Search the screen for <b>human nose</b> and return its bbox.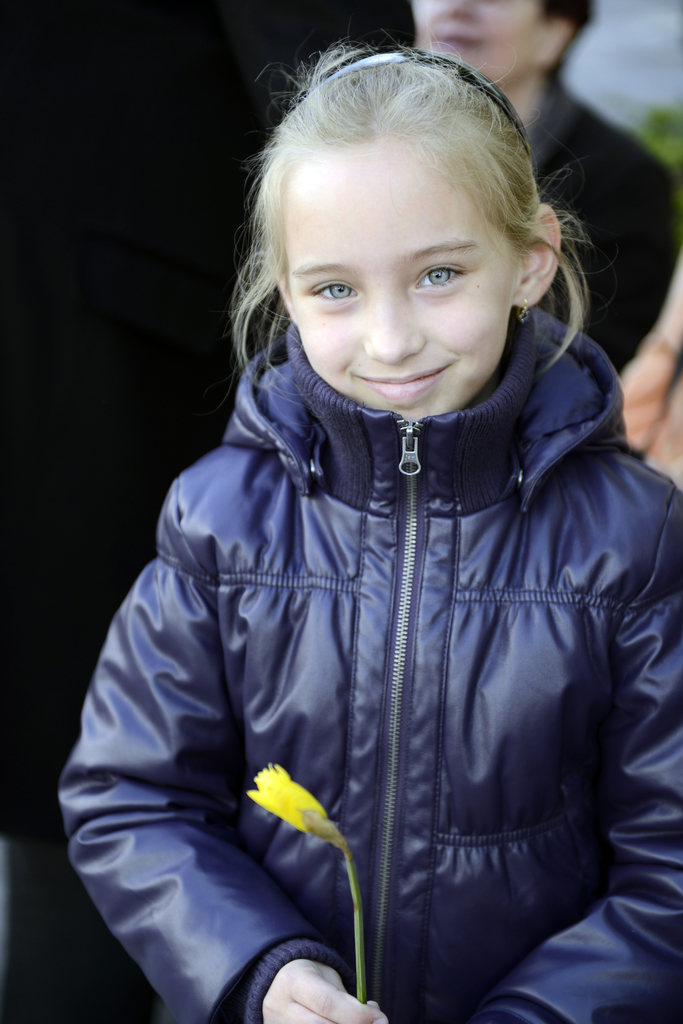
Found: <bbox>437, 0, 477, 8</bbox>.
